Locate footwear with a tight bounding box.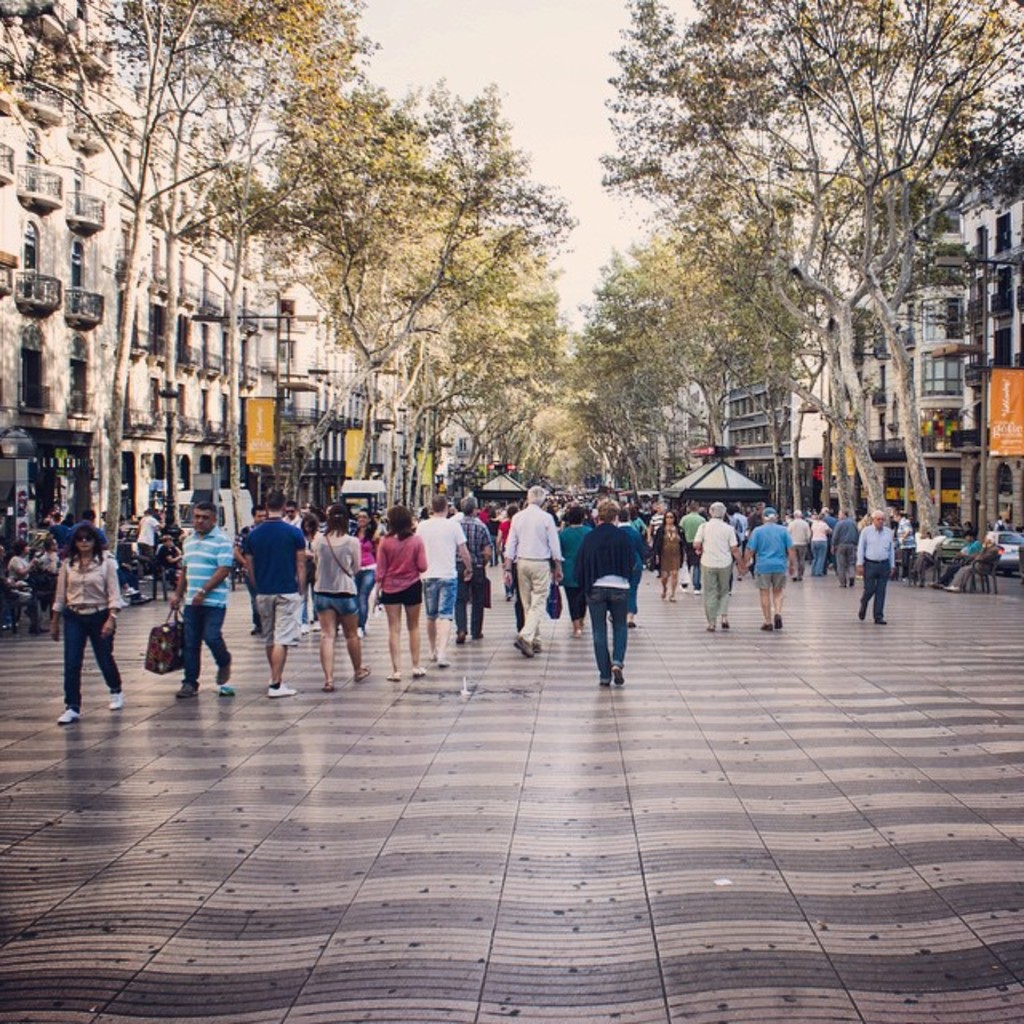
[left=411, top=667, right=424, bottom=675].
